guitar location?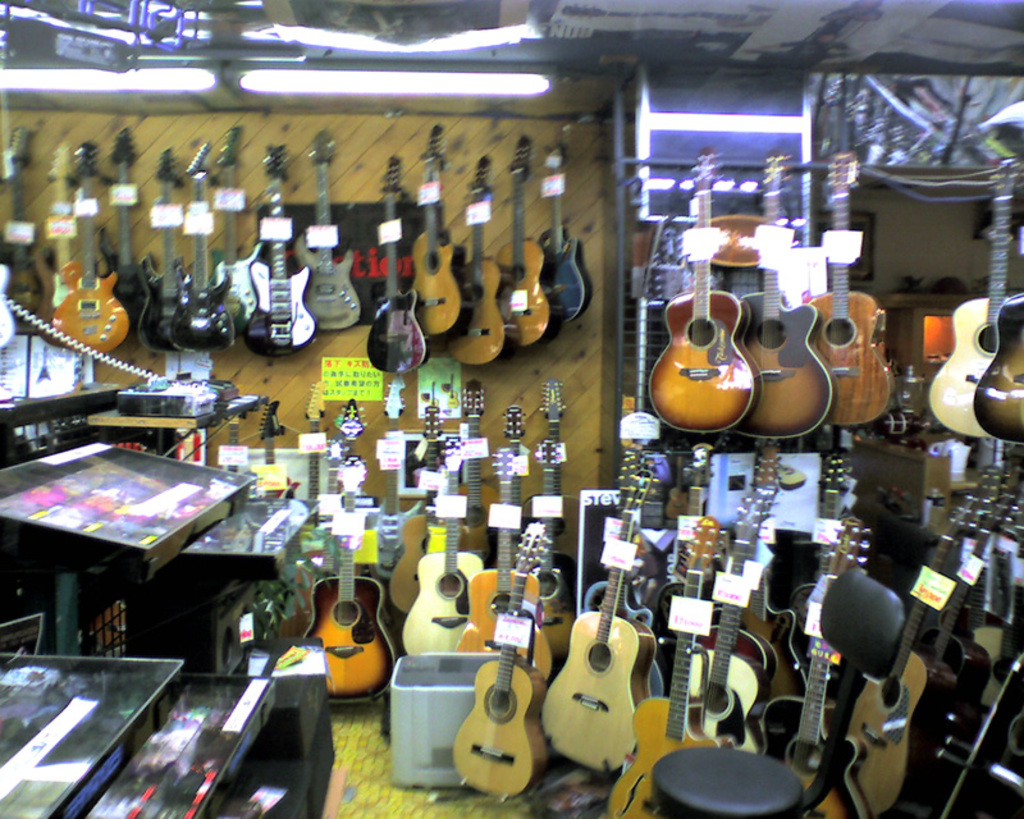
{"x1": 40, "y1": 136, "x2": 133, "y2": 356}
